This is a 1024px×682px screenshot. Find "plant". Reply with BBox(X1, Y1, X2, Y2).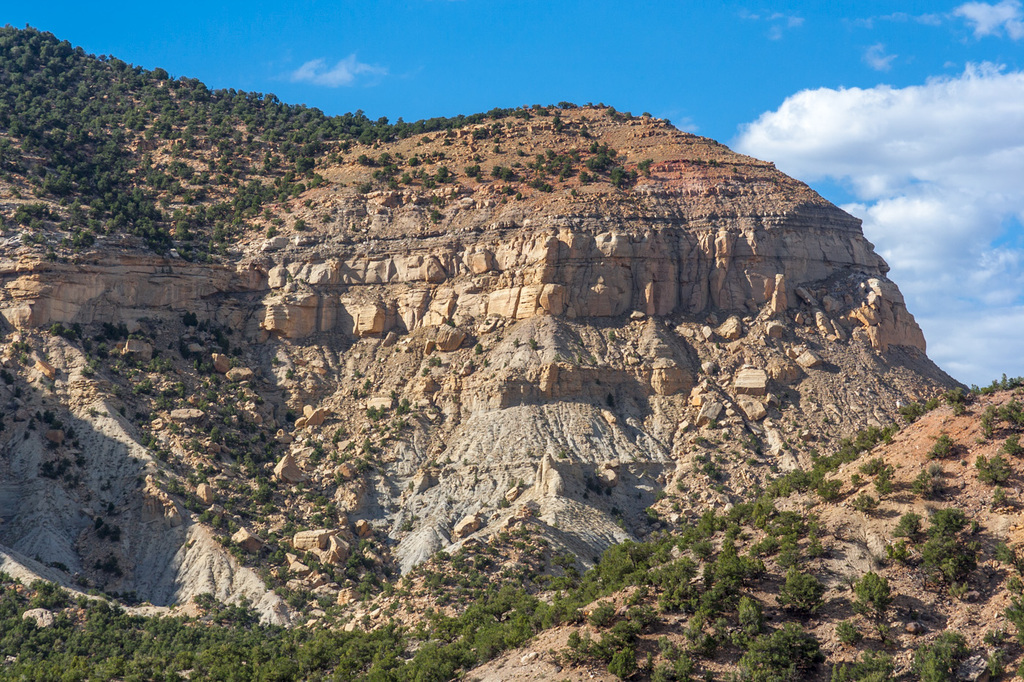
BBox(530, 175, 555, 193).
